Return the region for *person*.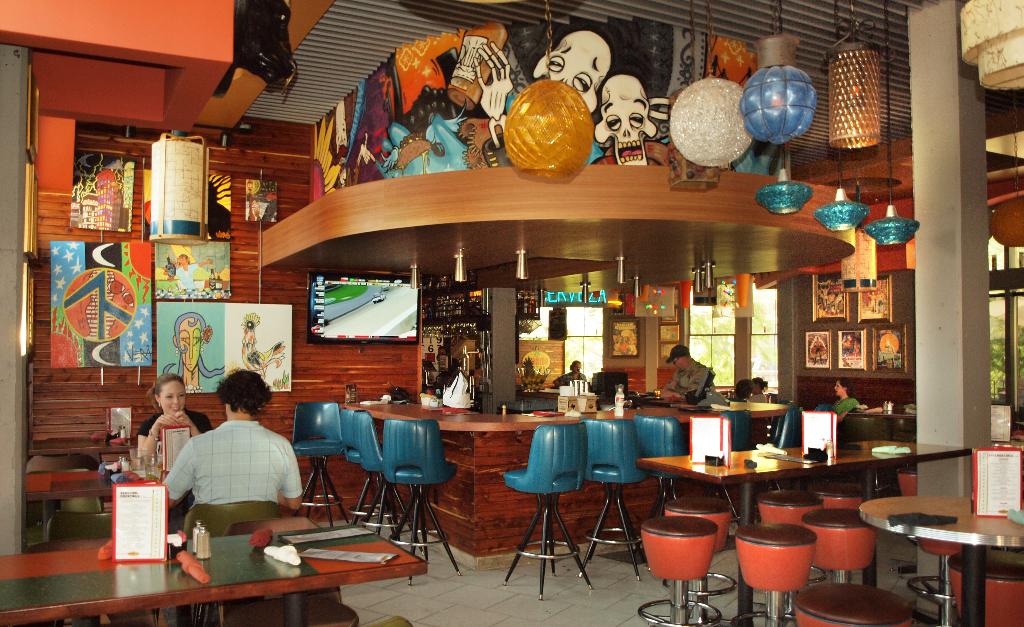
665, 350, 717, 423.
